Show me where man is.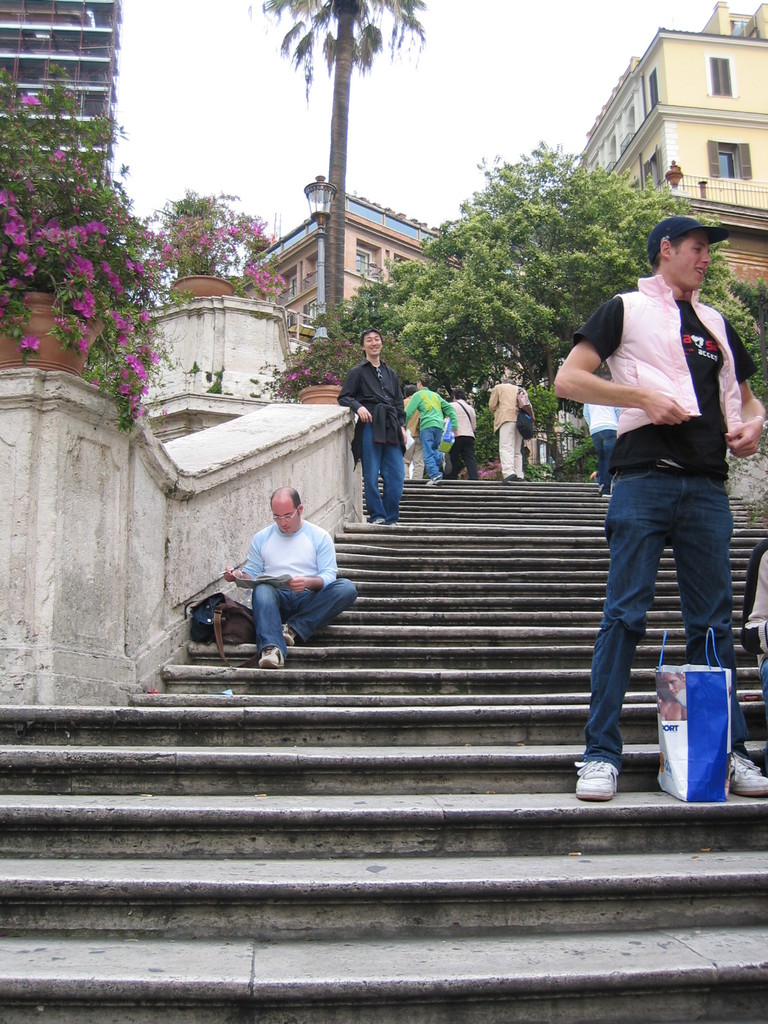
man is at 221/486/358/668.
